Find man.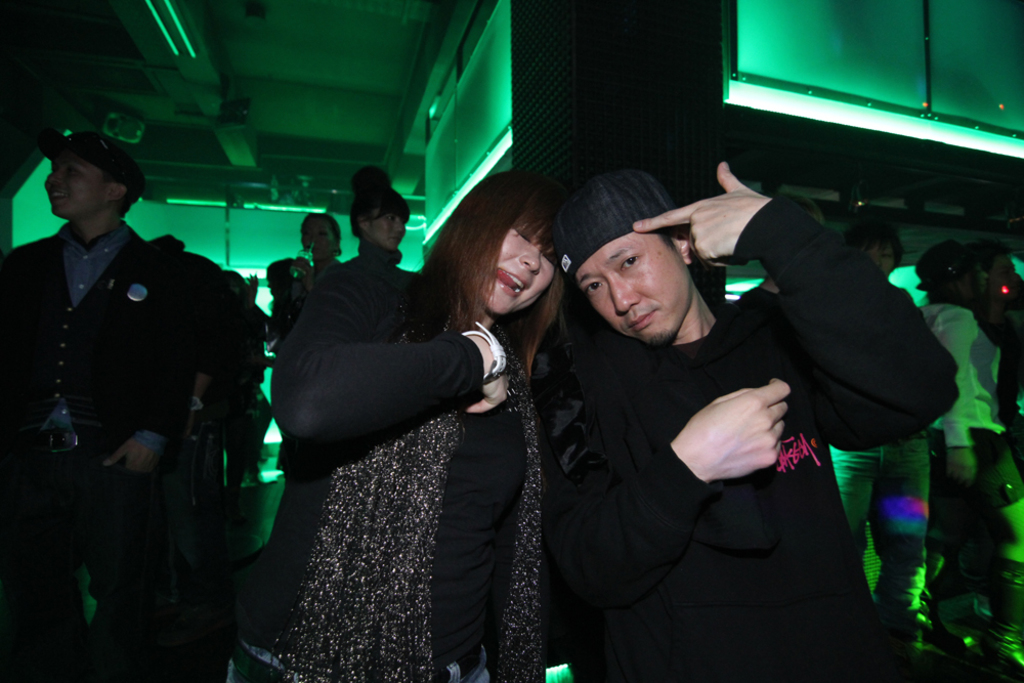
(0, 131, 207, 682).
